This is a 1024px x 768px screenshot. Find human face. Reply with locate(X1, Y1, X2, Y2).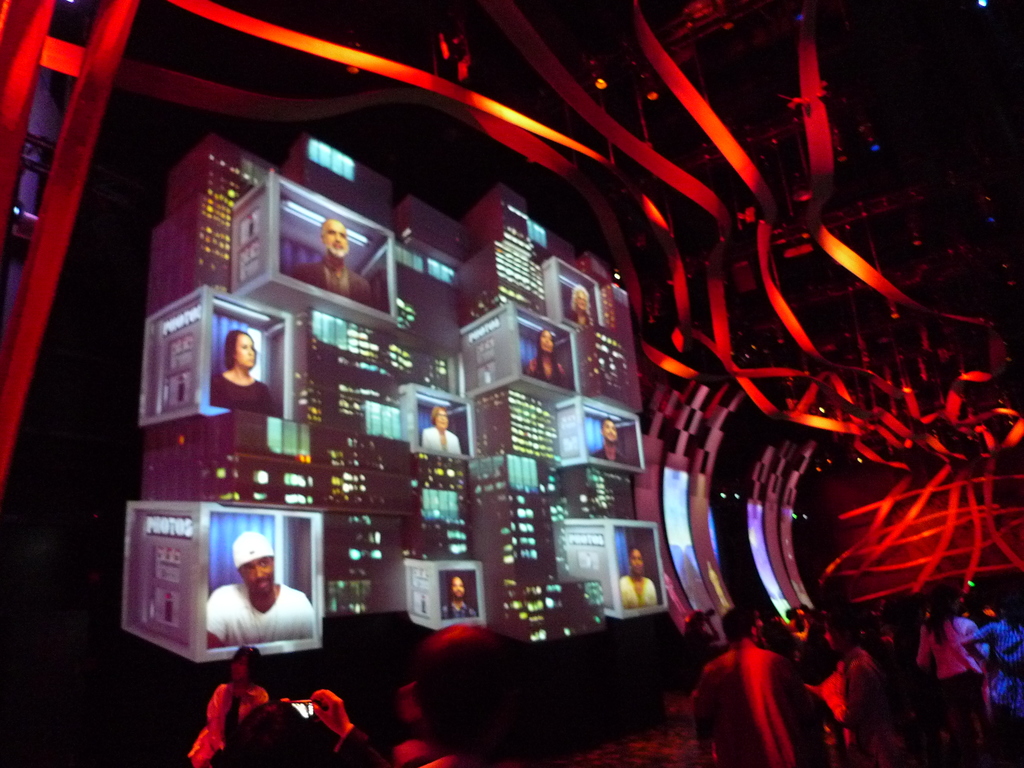
locate(235, 333, 257, 371).
